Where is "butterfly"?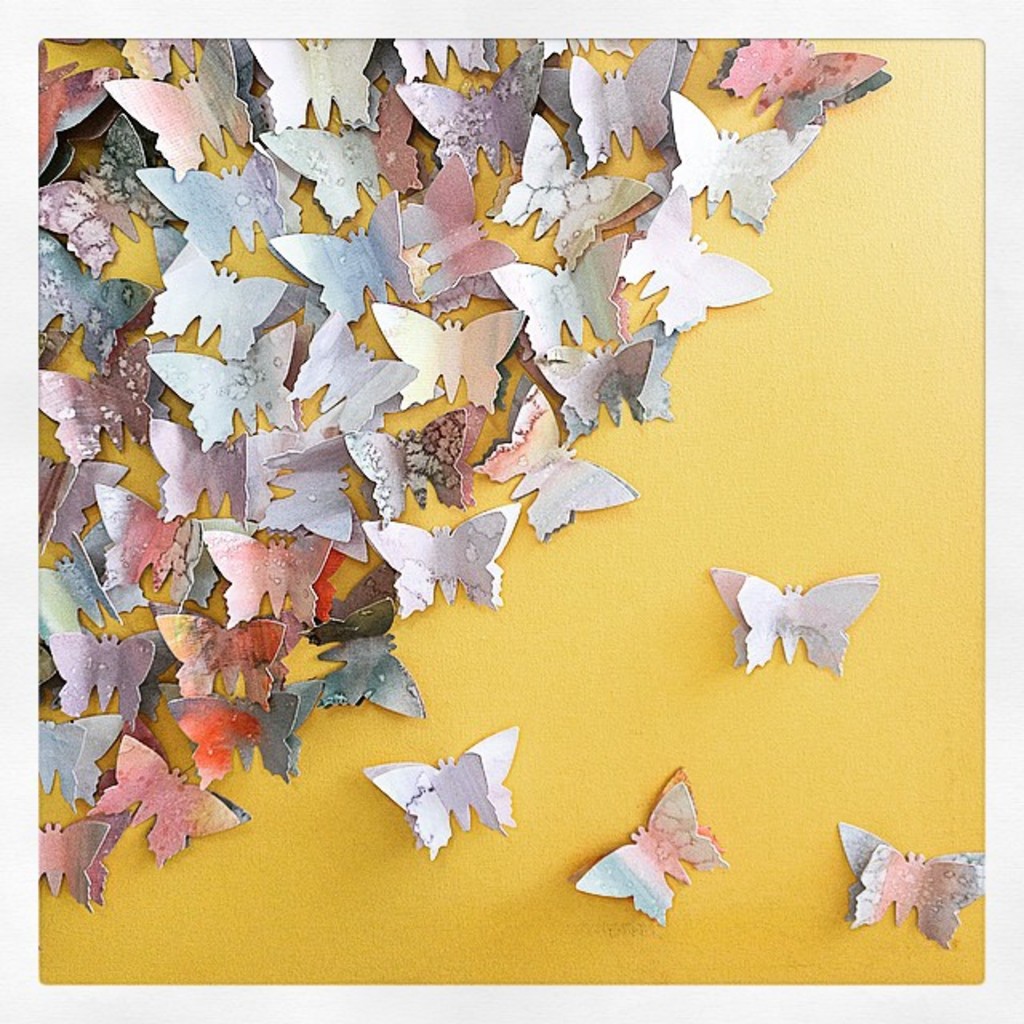
BBox(494, 112, 656, 264).
